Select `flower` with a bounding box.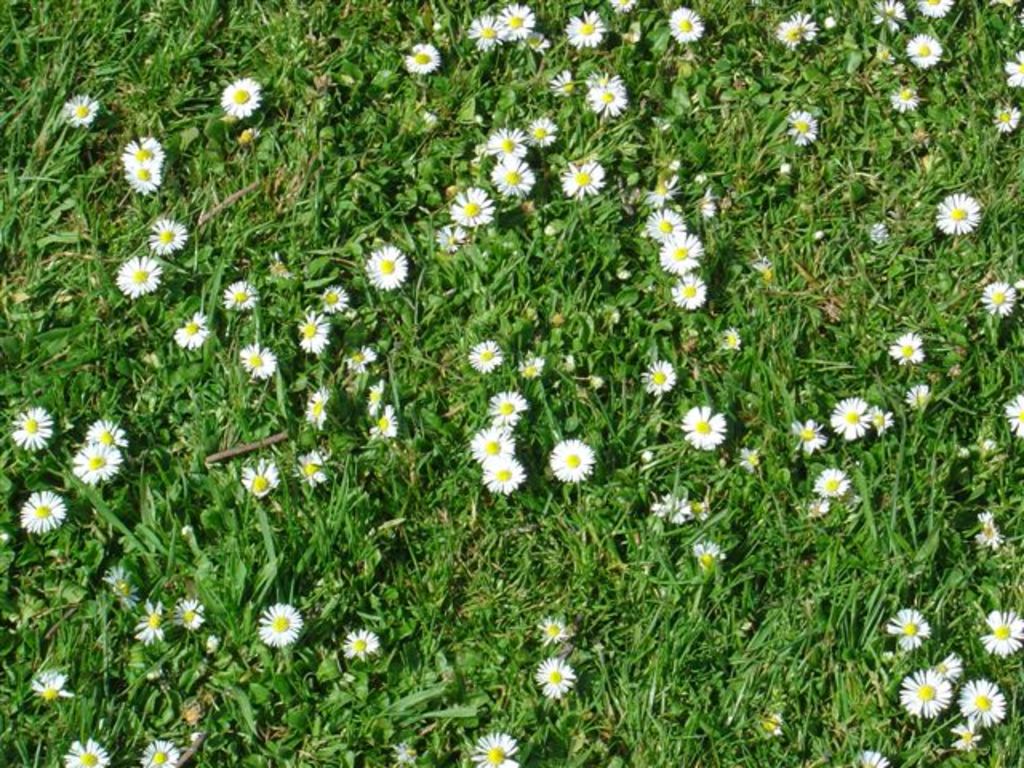
box=[542, 70, 574, 104].
